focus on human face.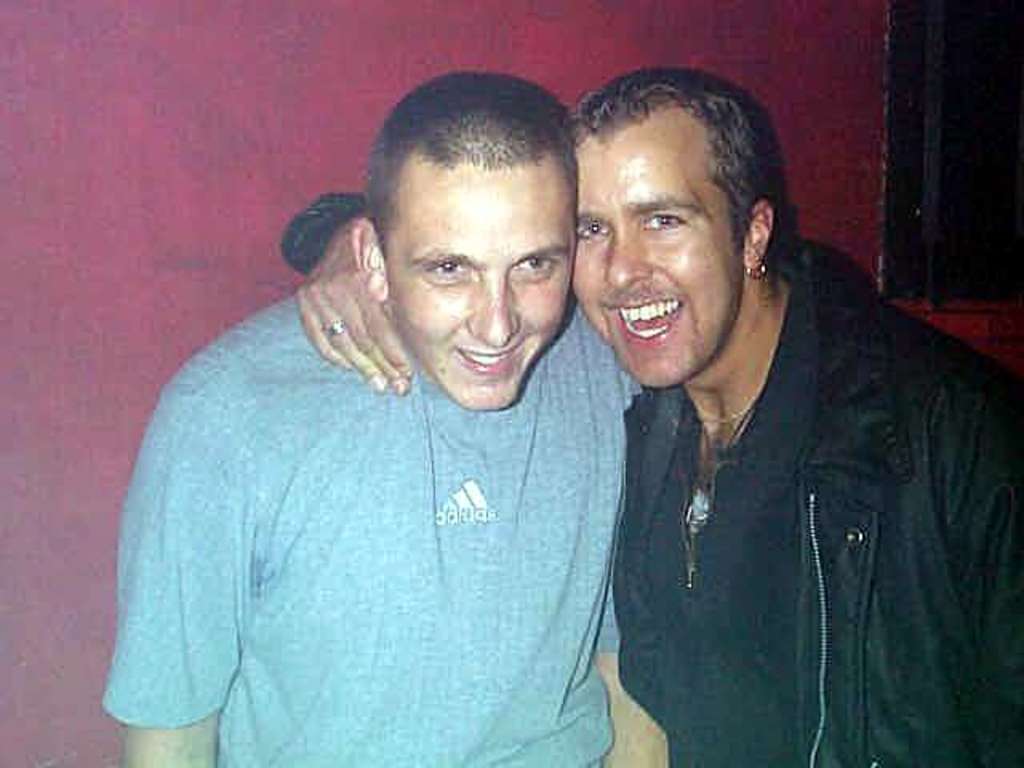
Focused at {"x1": 387, "y1": 173, "x2": 566, "y2": 405}.
